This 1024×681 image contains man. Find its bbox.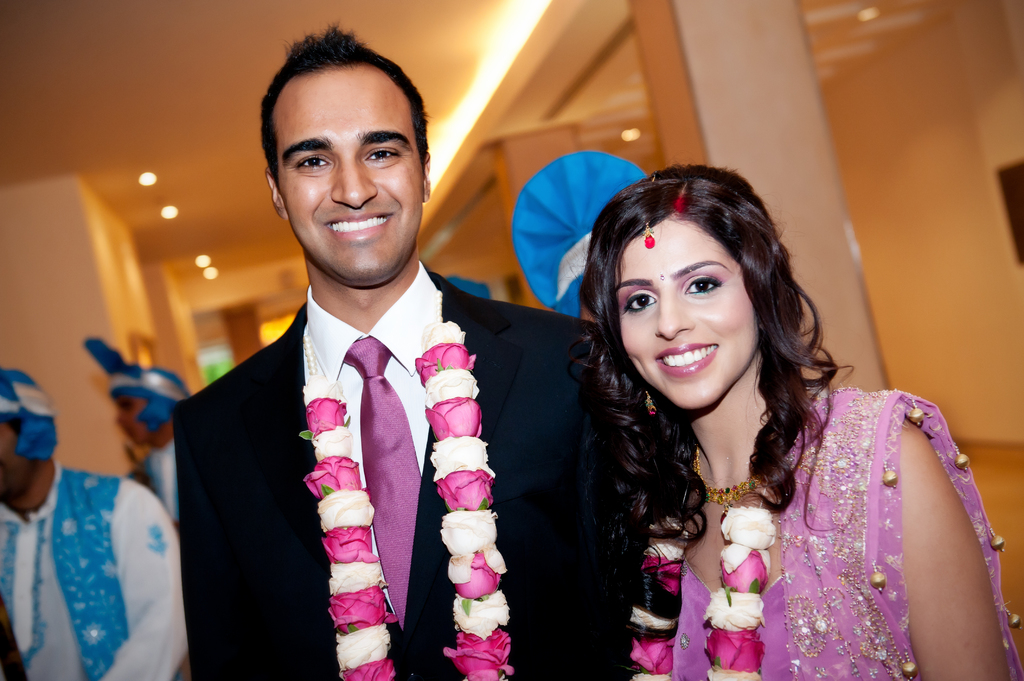
172,26,657,680.
